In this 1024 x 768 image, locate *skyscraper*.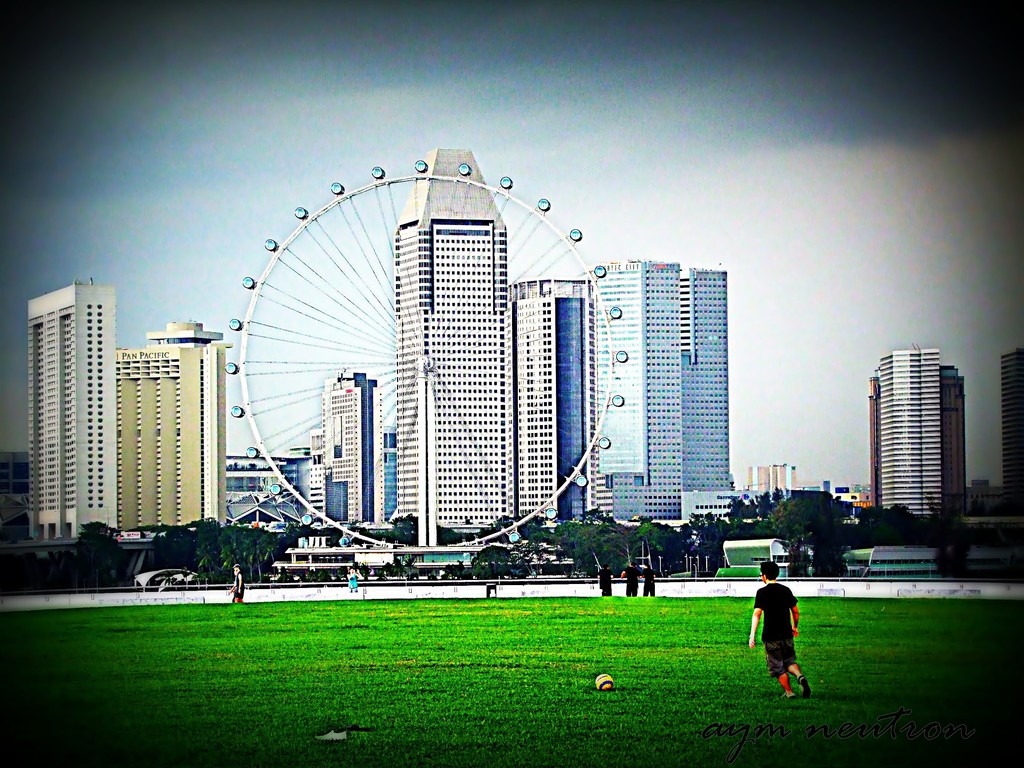
Bounding box: {"x1": 596, "y1": 260, "x2": 681, "y2": 523}.
